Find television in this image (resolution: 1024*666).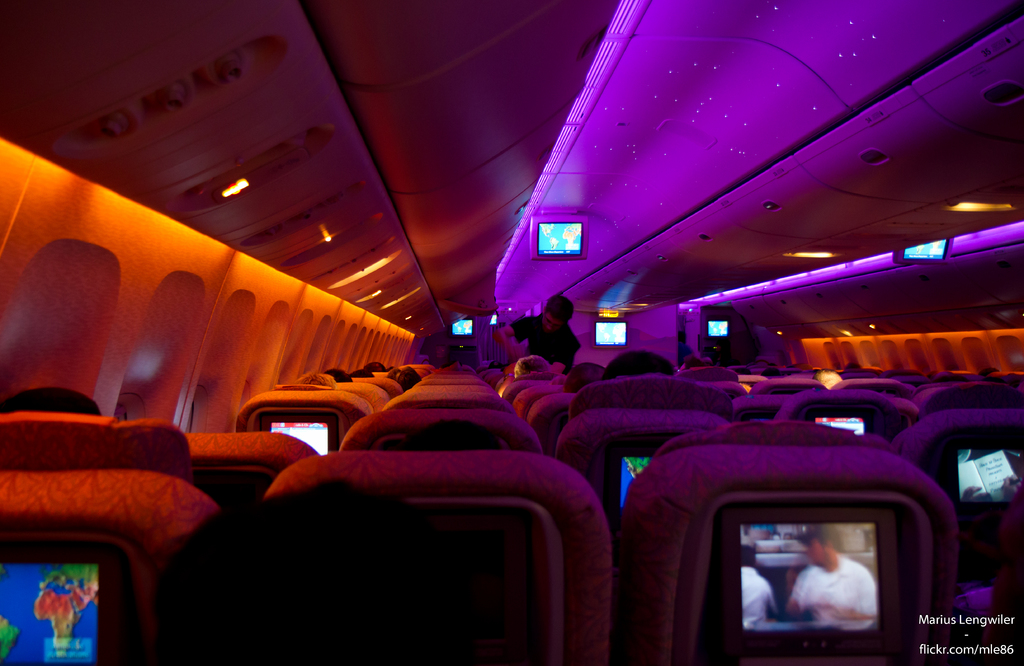
902/236/956/266.
